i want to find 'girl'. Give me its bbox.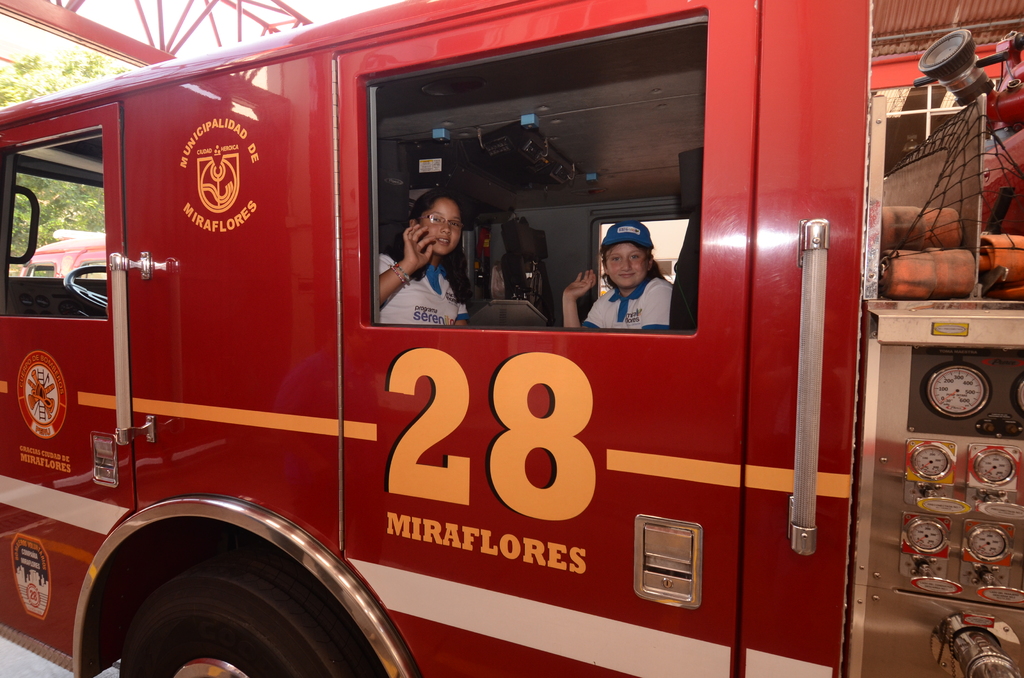
box=[560, 222, 669, 339].
